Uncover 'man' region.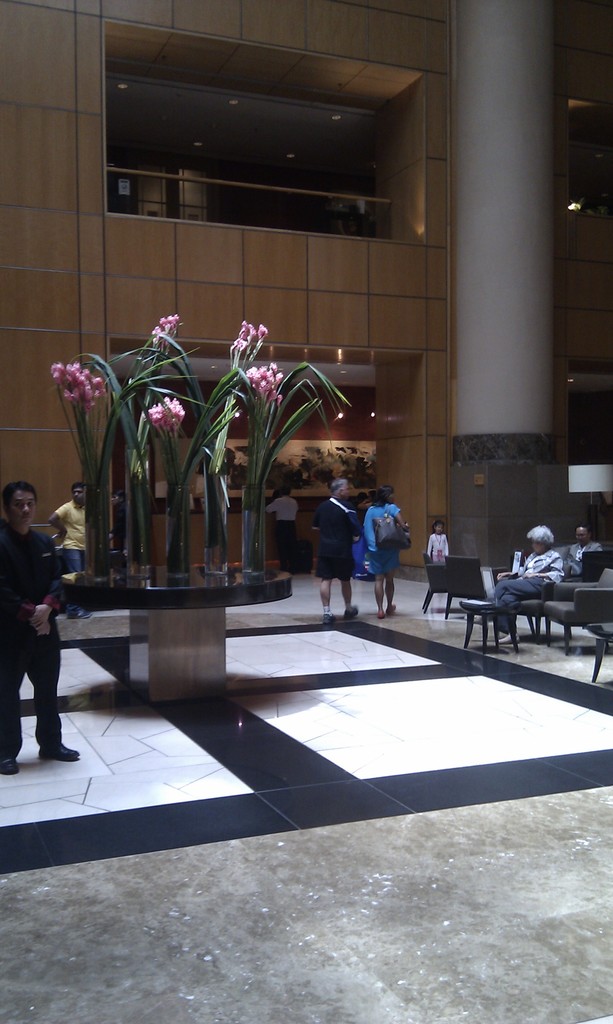
Uncovered: region(565, 525, 600, 575).
